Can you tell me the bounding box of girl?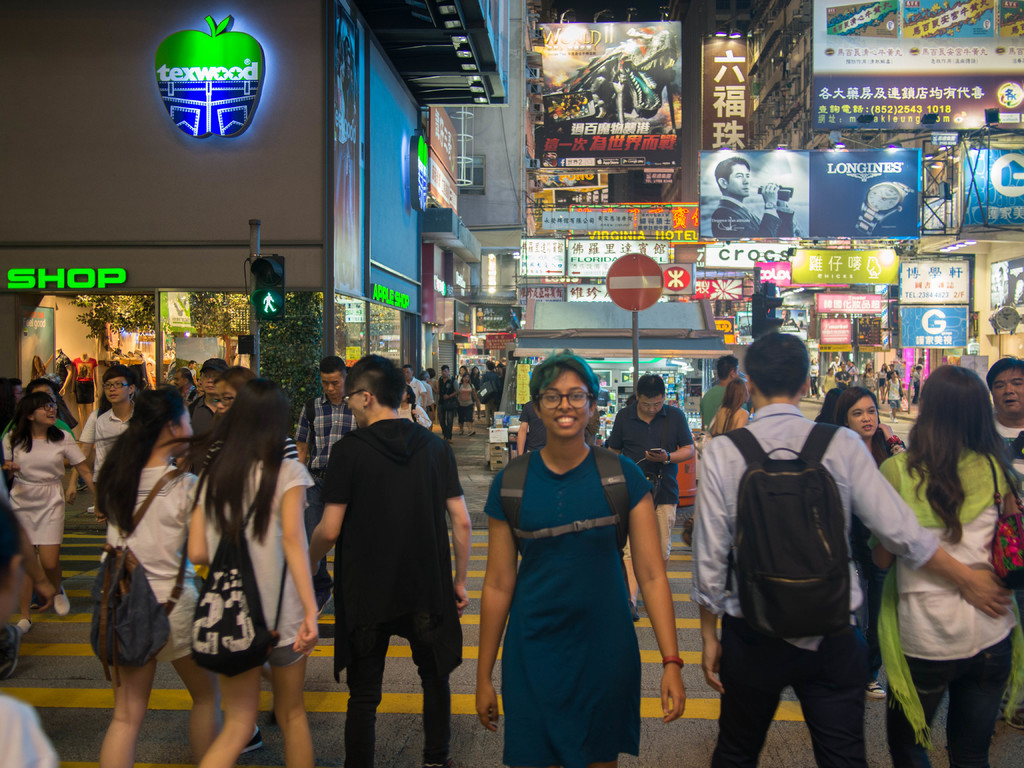
bbox=[474, 353, 685, 767].
